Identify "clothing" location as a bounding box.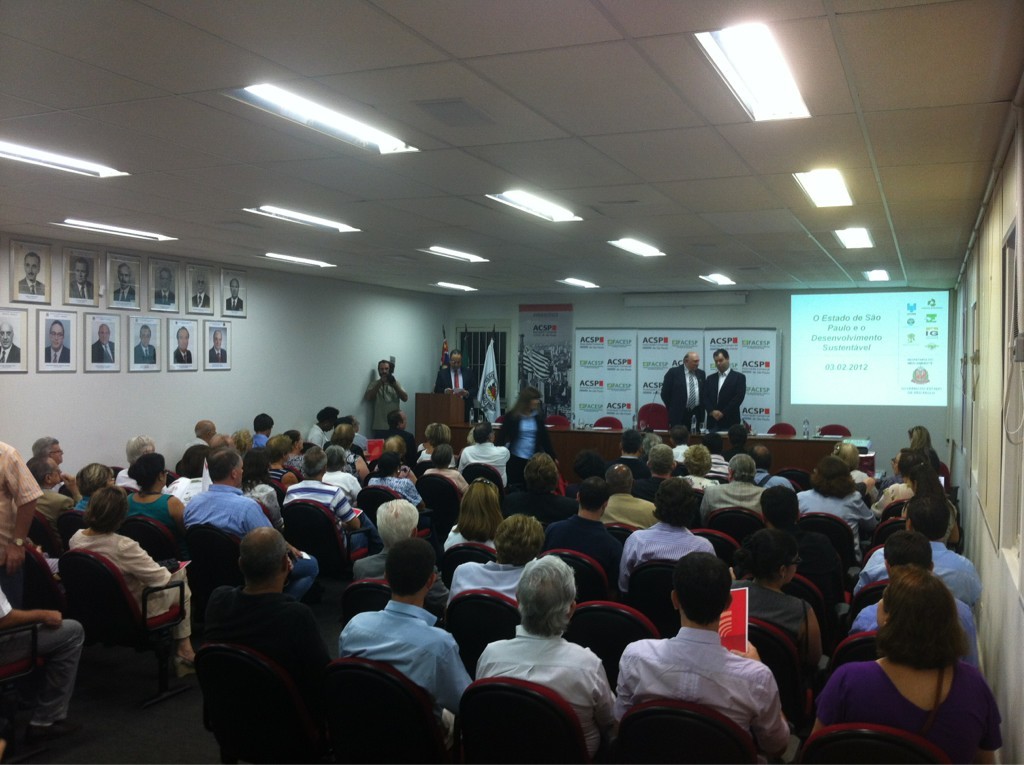
pyautogui.locateOnScreen(226, 294, 243, 310).
